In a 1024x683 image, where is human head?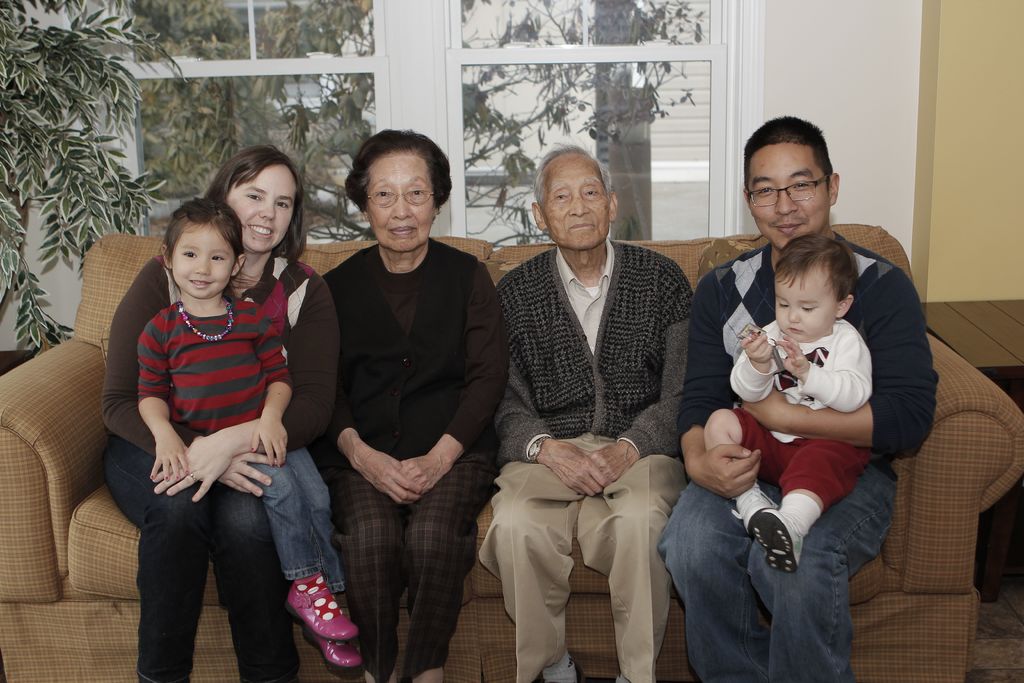
BBox(159, 194, 245, 302).
